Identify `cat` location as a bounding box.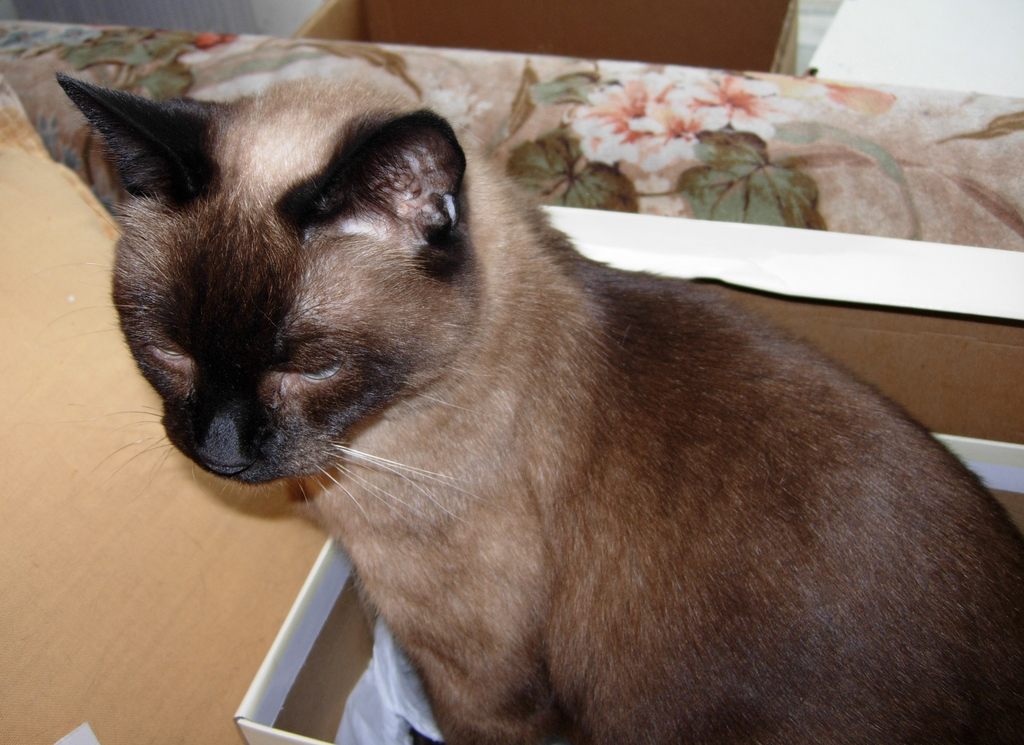
[33, 73, 1016, 744].
